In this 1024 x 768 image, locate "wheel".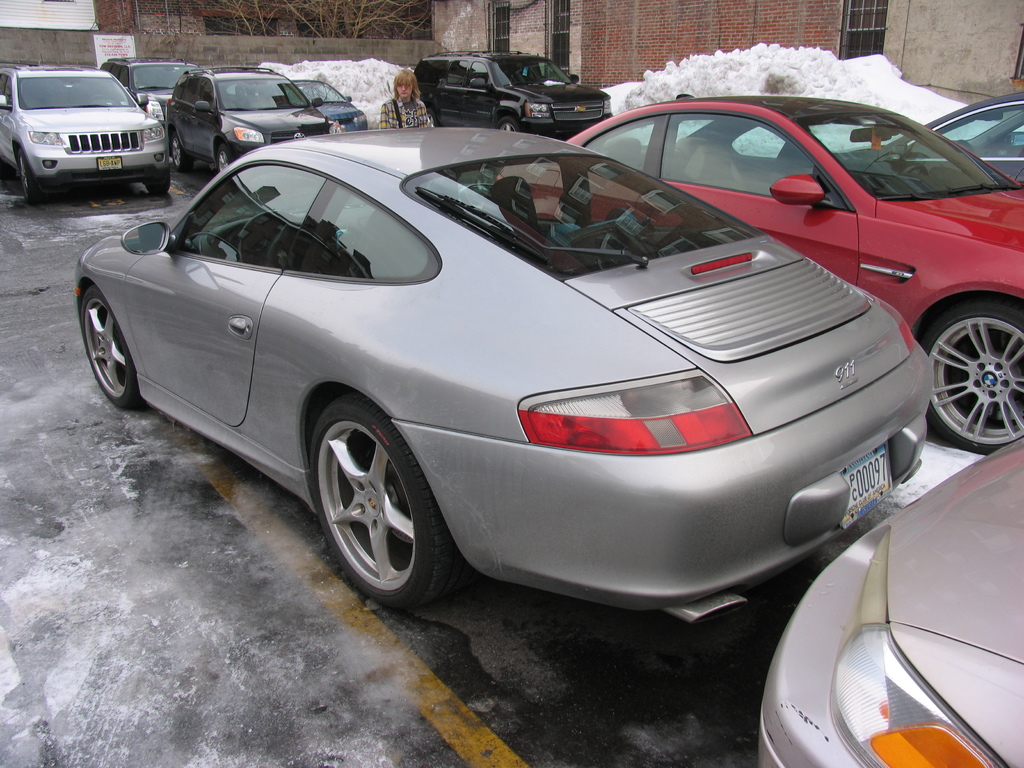
Bounding box: 17, 152, 42, 204.
